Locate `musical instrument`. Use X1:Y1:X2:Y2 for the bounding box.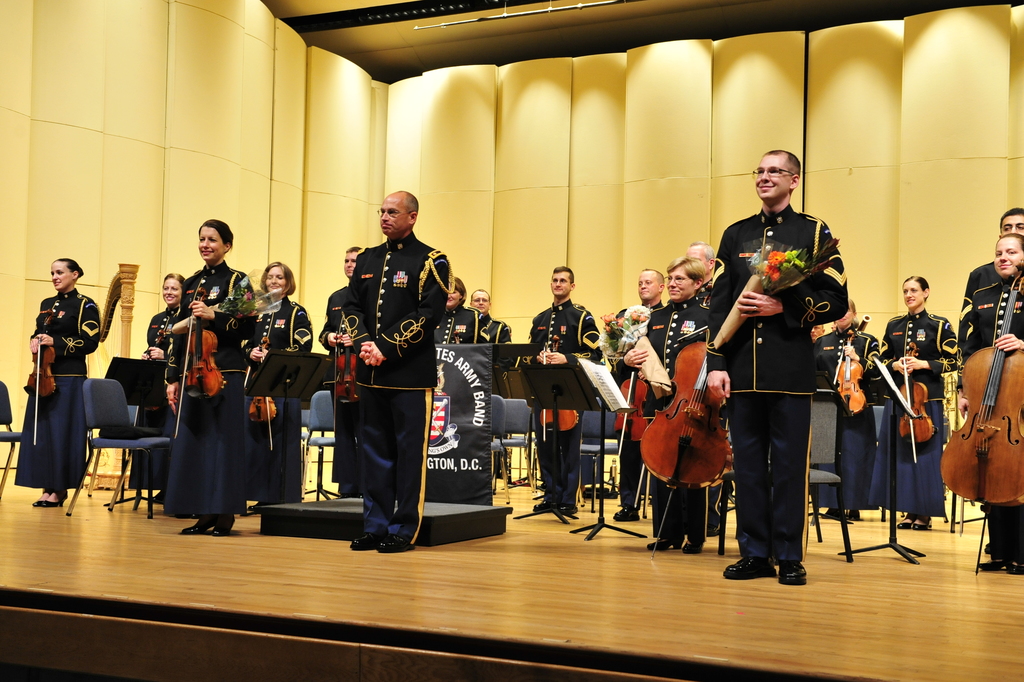
611:357:661:487.
